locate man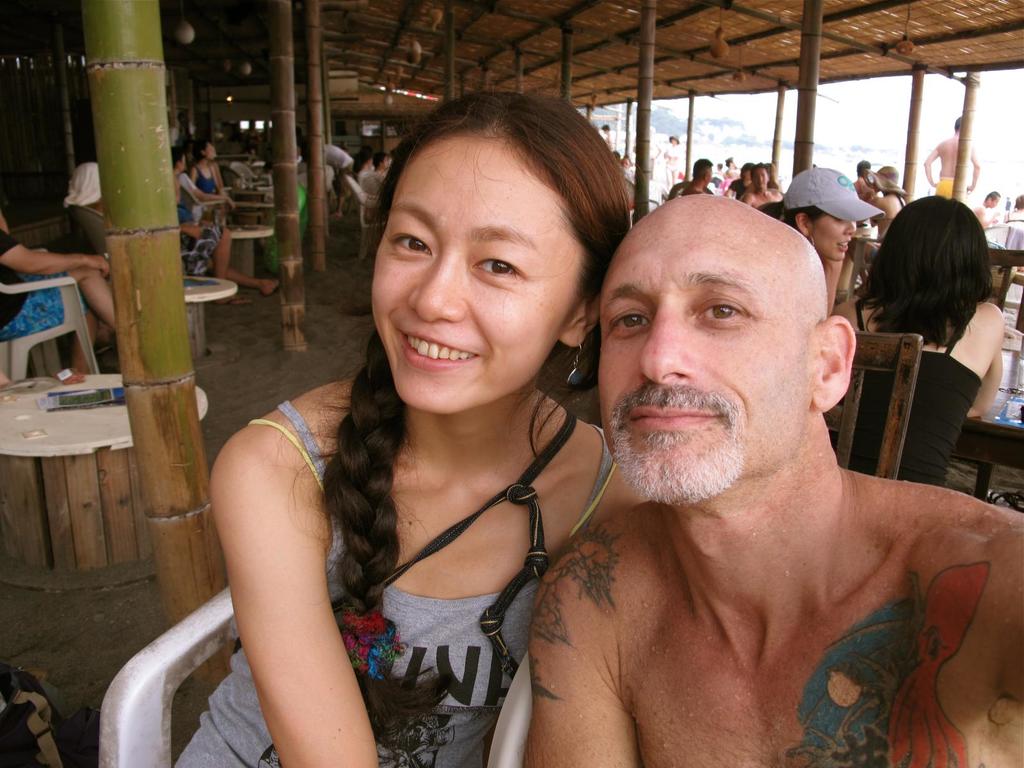
select_region(924, 116, 981, 196)
